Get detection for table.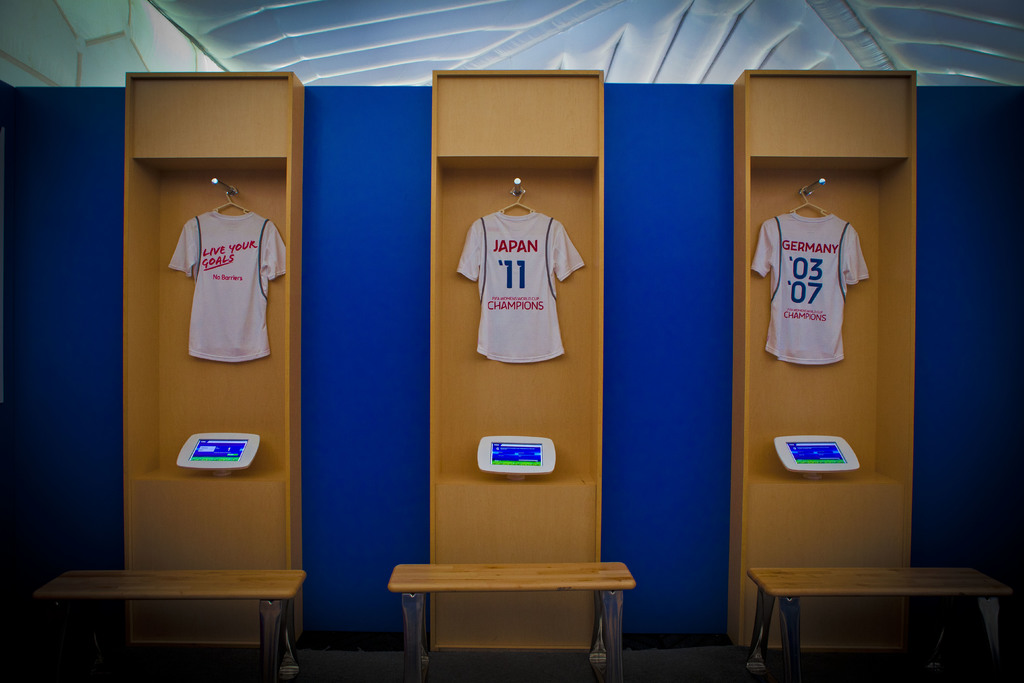
Detection: locate(390, 554, 647, 673).
